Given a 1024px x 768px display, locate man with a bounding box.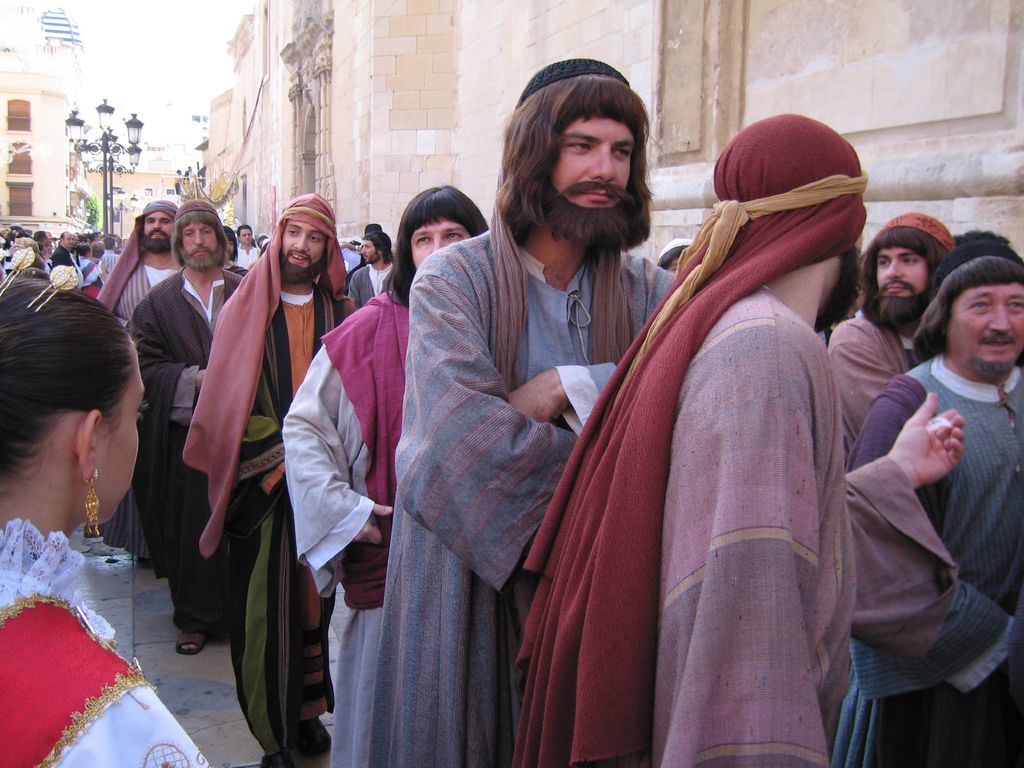
Located: region(363, 104, 678, 735).
